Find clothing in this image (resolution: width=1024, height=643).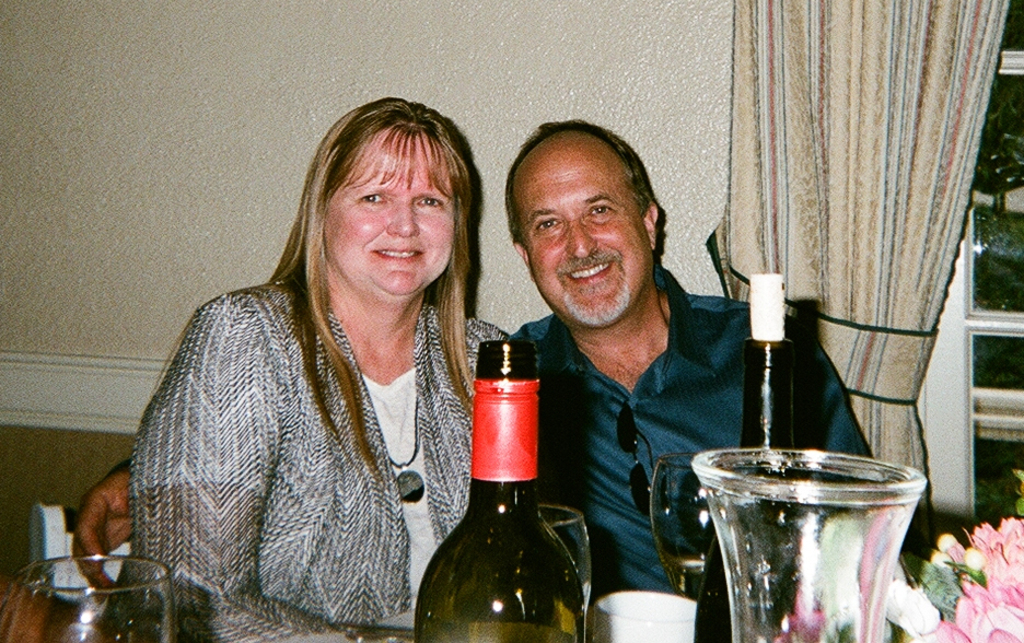
509/256/868/597.
